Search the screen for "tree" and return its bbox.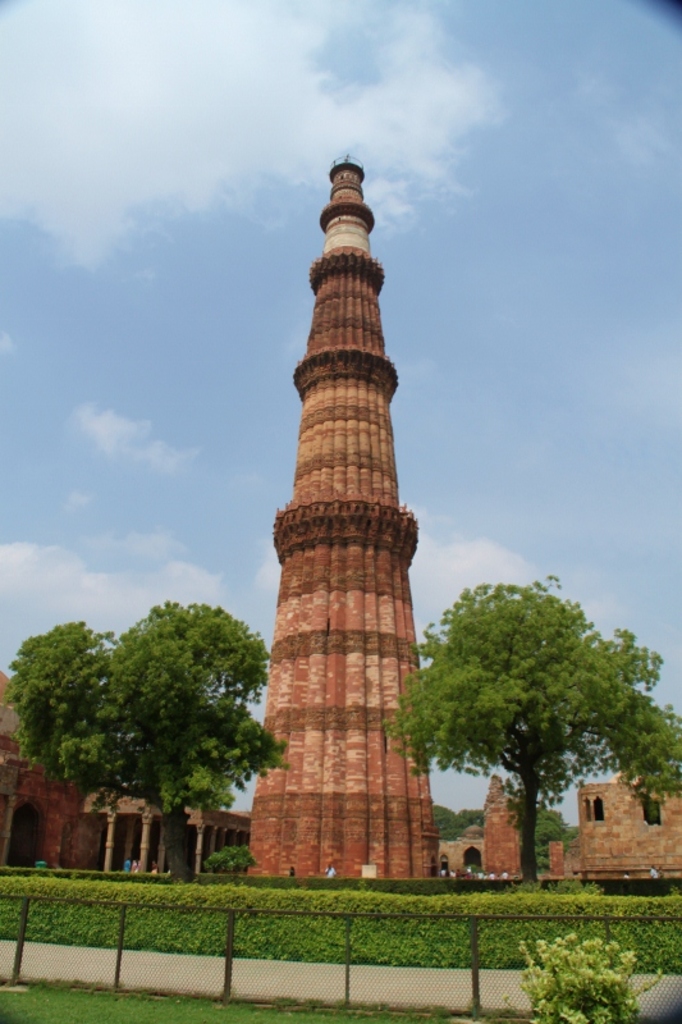
Found: {"left": 599, "top": 698, "right": 681, "bottom": 827}.
